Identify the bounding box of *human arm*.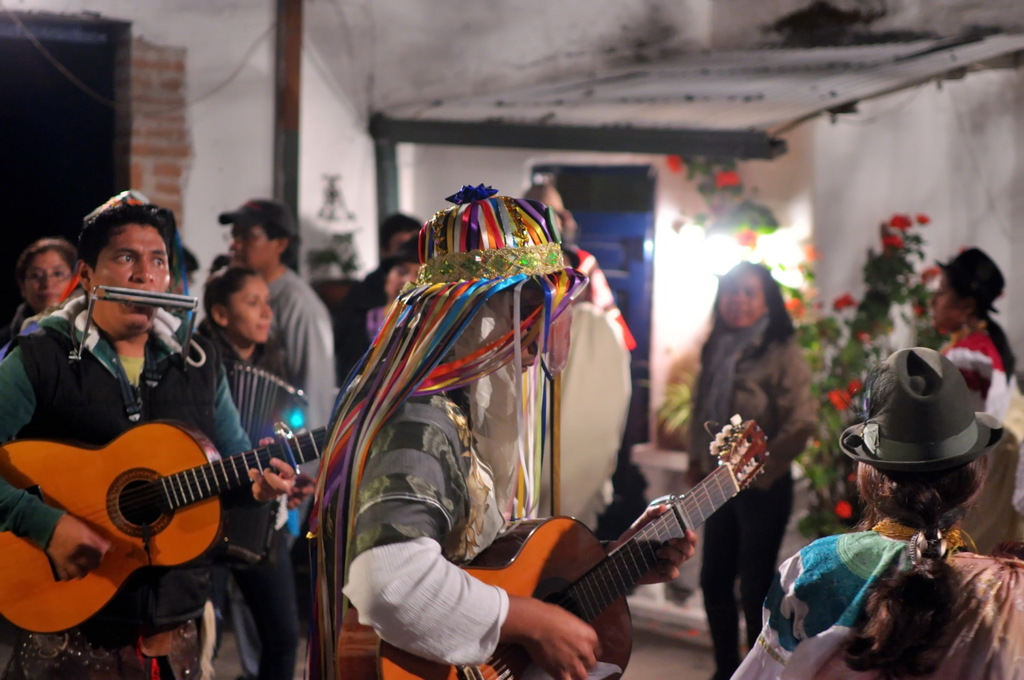
pyautogui.locateOnScreen(735, 544, 825, 679).
